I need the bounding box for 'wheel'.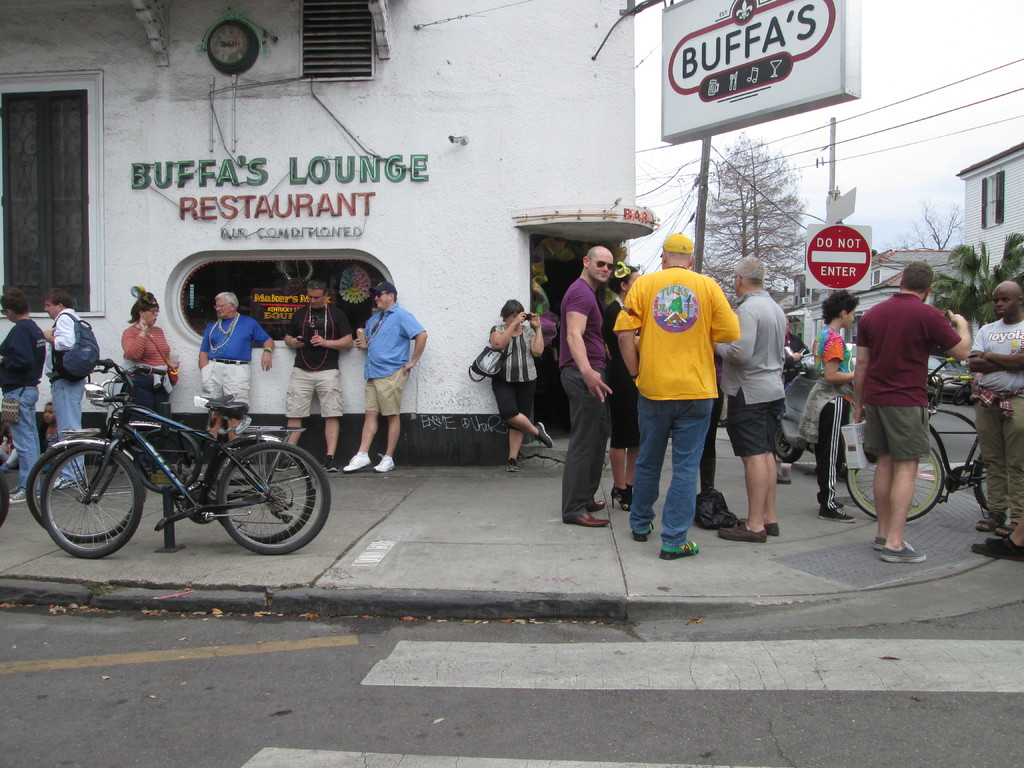
Here it is: region(851, 436, 941, 522).
